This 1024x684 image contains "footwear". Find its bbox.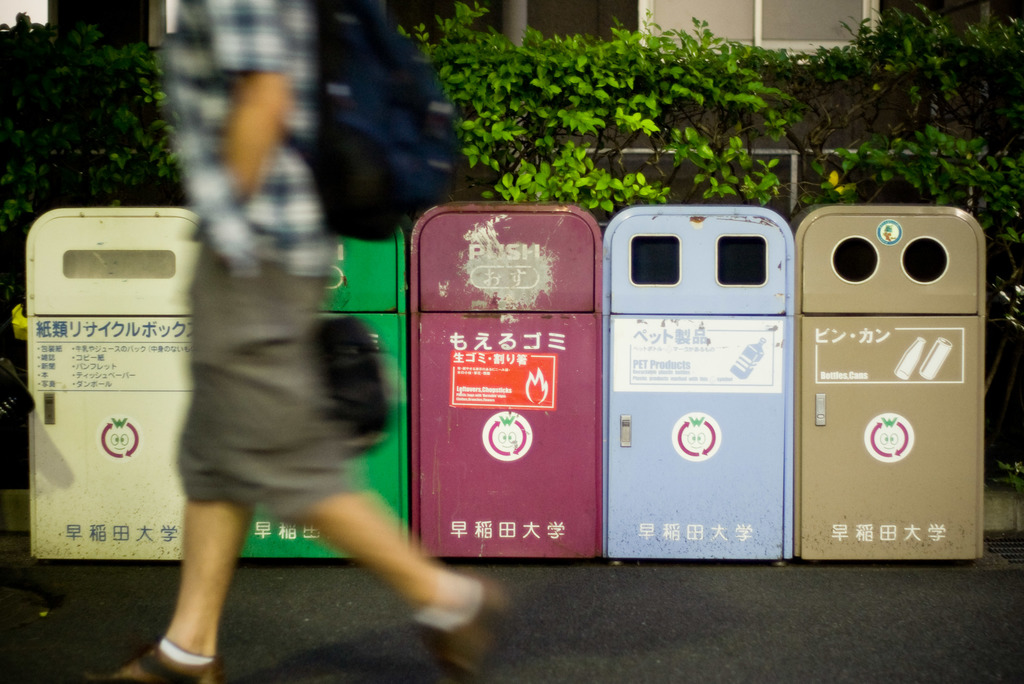
select_region(404, 564, 518, 683).
